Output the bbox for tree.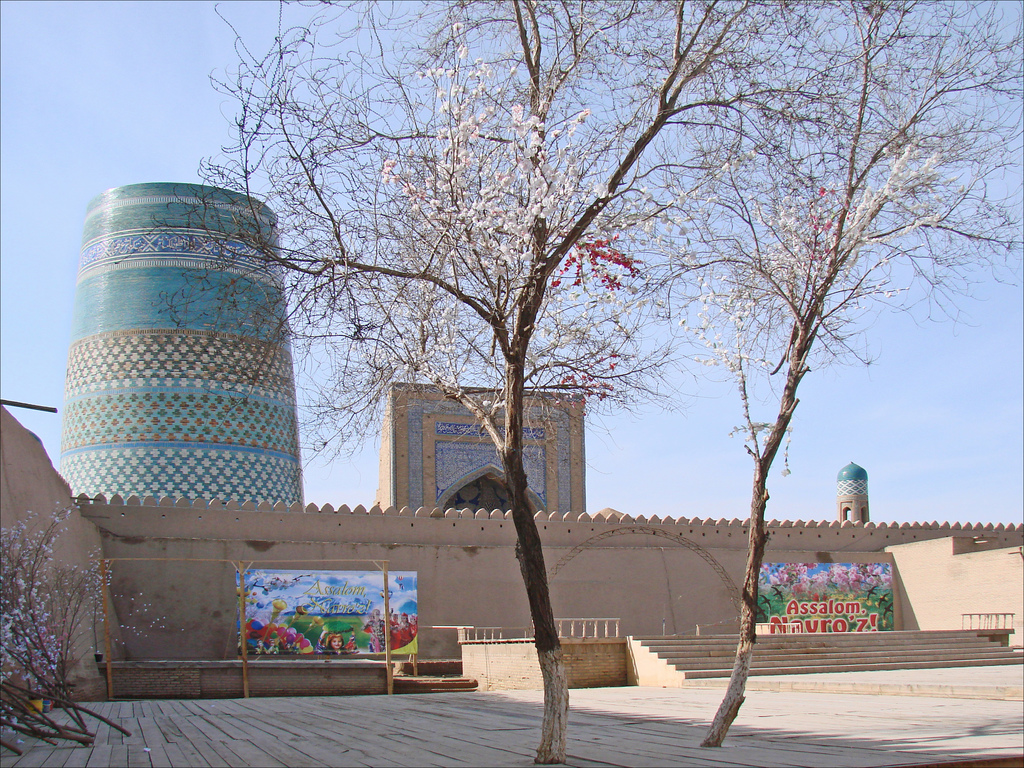
region(154, 0, 842, 767).
